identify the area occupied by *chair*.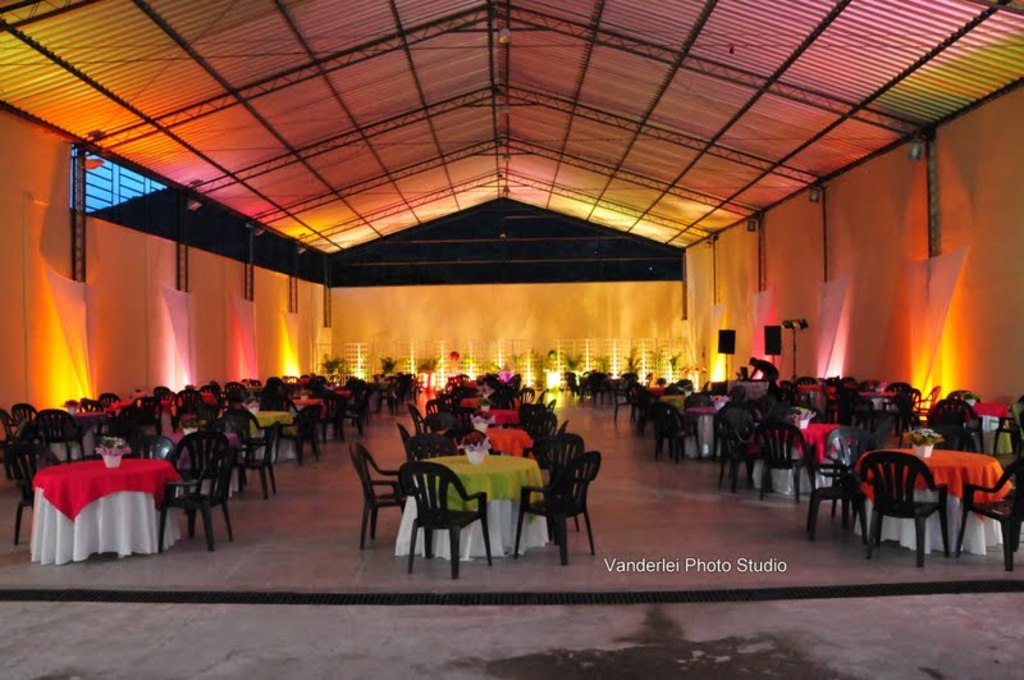
Area: [x1=823, y1=425, x2=873, y2=508].
